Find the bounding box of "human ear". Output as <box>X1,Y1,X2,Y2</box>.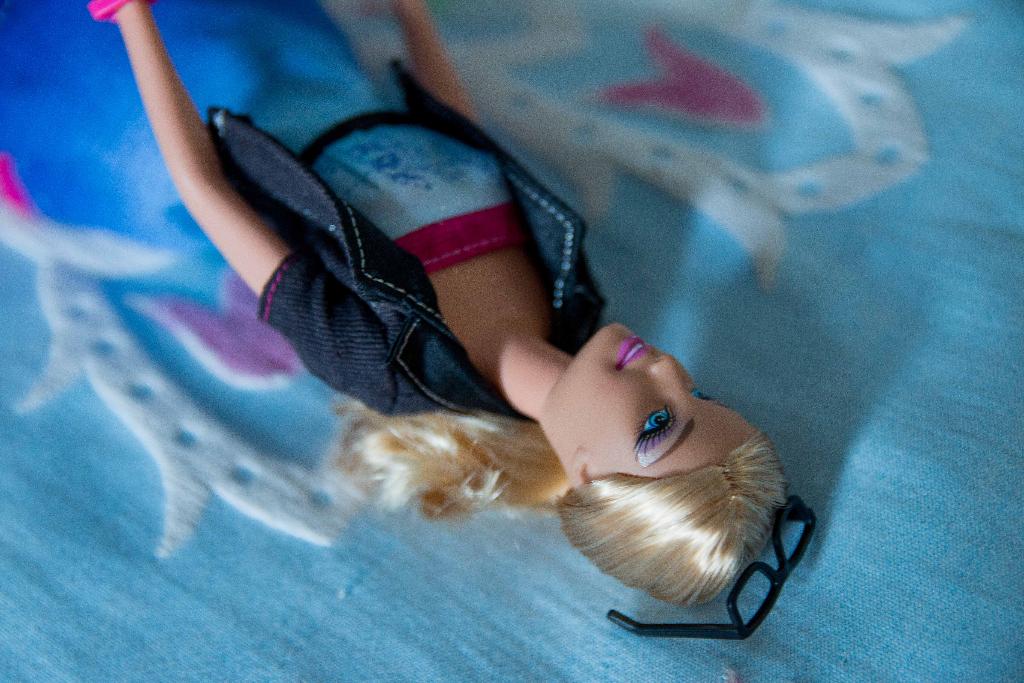
<box>573,440,590,484</box>.
